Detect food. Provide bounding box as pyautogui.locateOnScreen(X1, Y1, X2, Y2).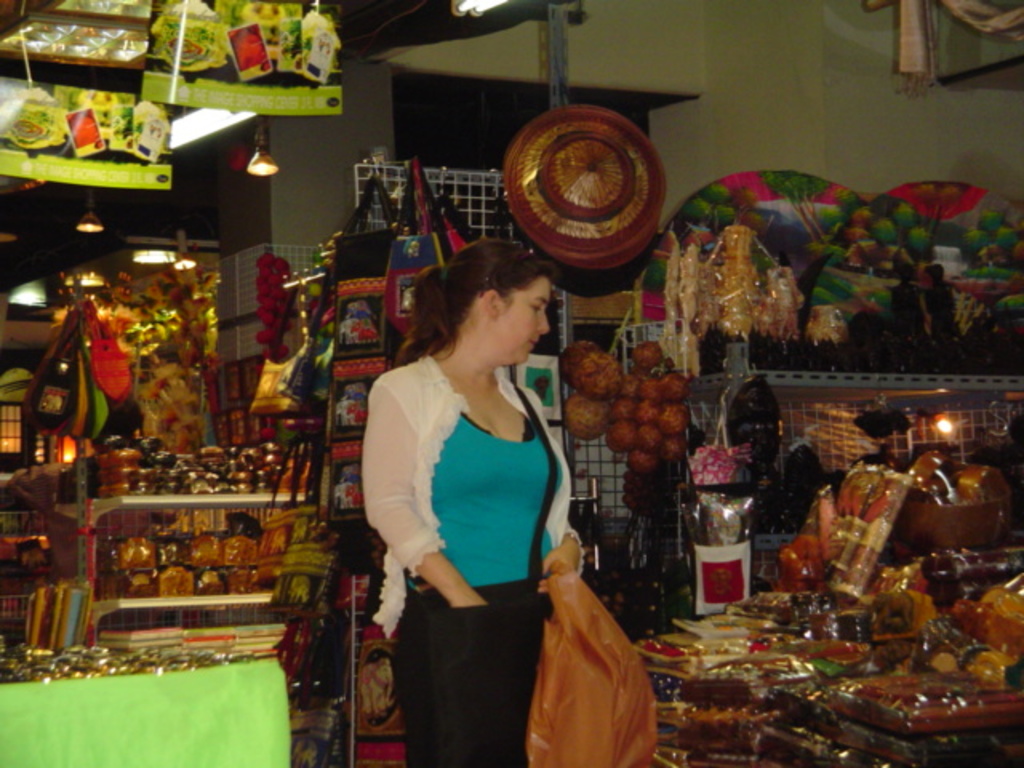
pyautogui.locateOnScreen(517, 107, 669, 256).
